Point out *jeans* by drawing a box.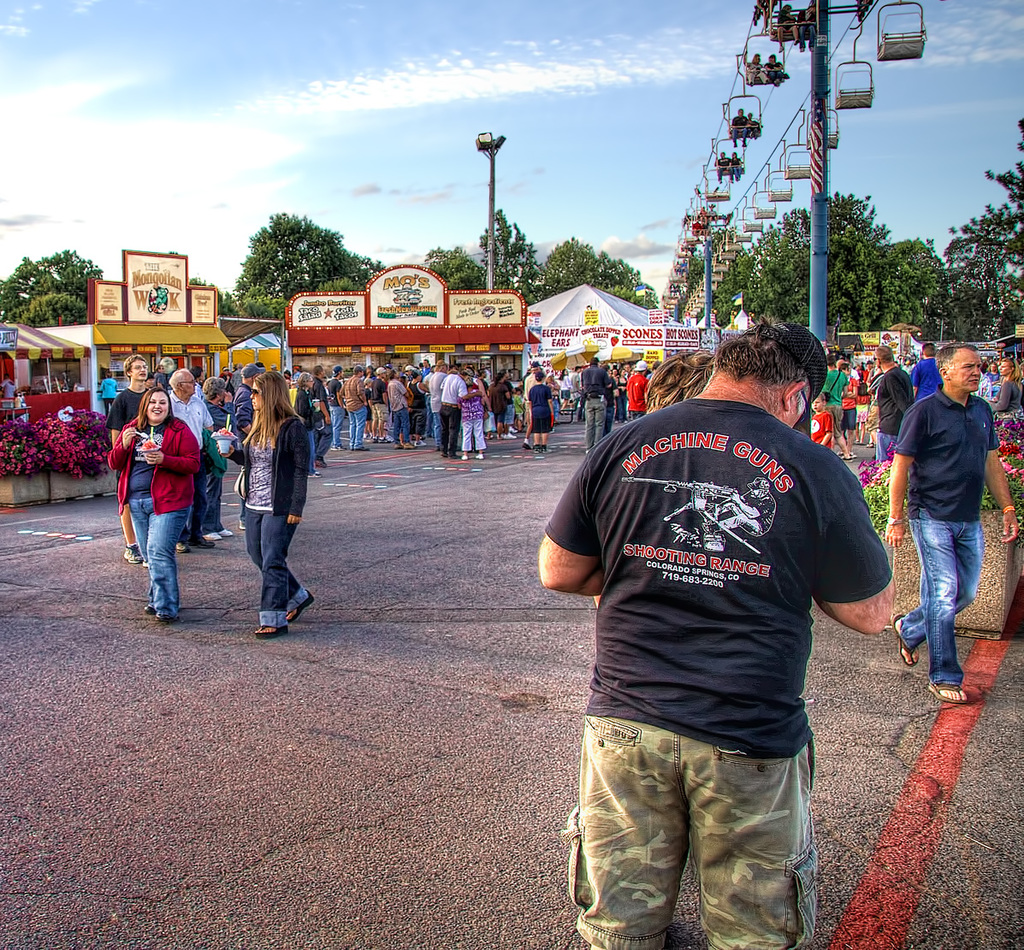
l=586, t=399, r=604, b=450.
